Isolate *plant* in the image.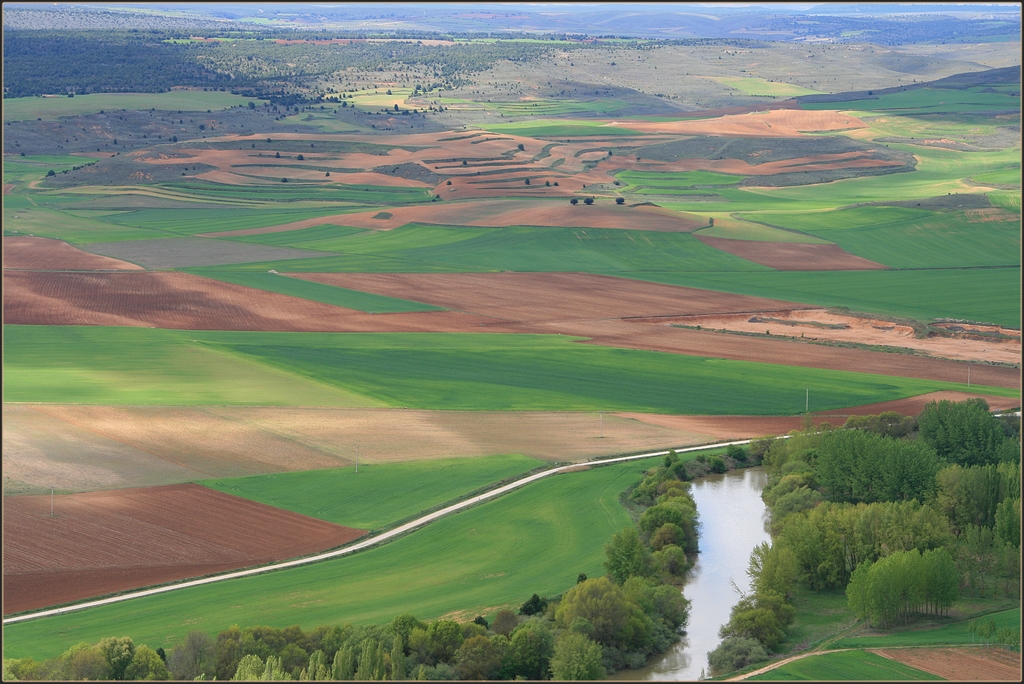
Isolated region: pyautogui.locateOnScreen(3, 1, 1018, 662).
